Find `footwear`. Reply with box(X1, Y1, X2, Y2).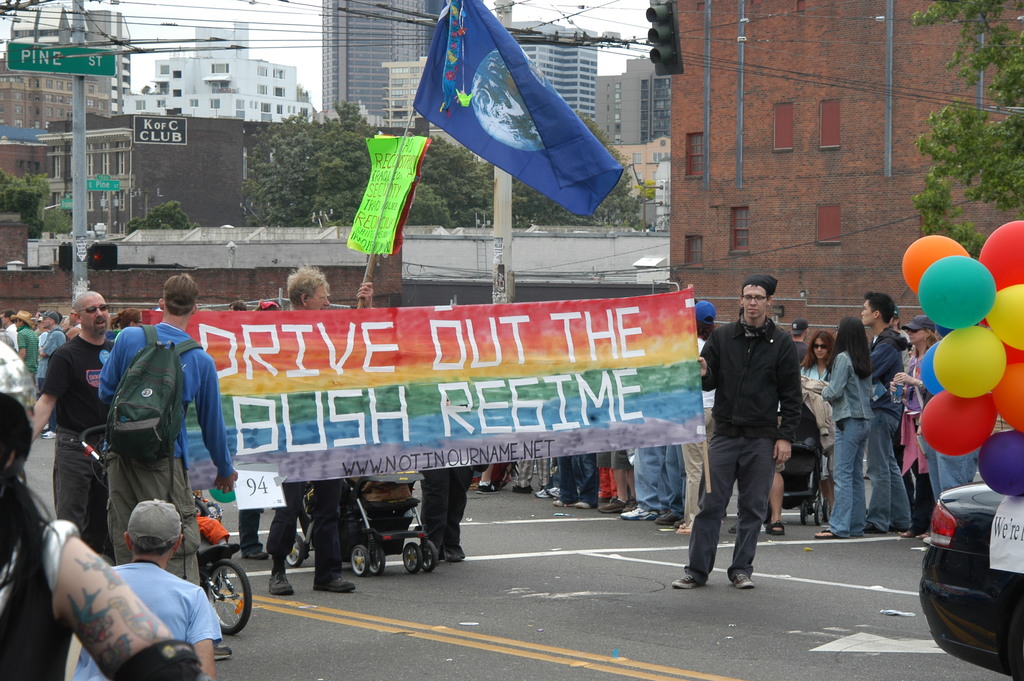
box(815, 529, 832, 538).
